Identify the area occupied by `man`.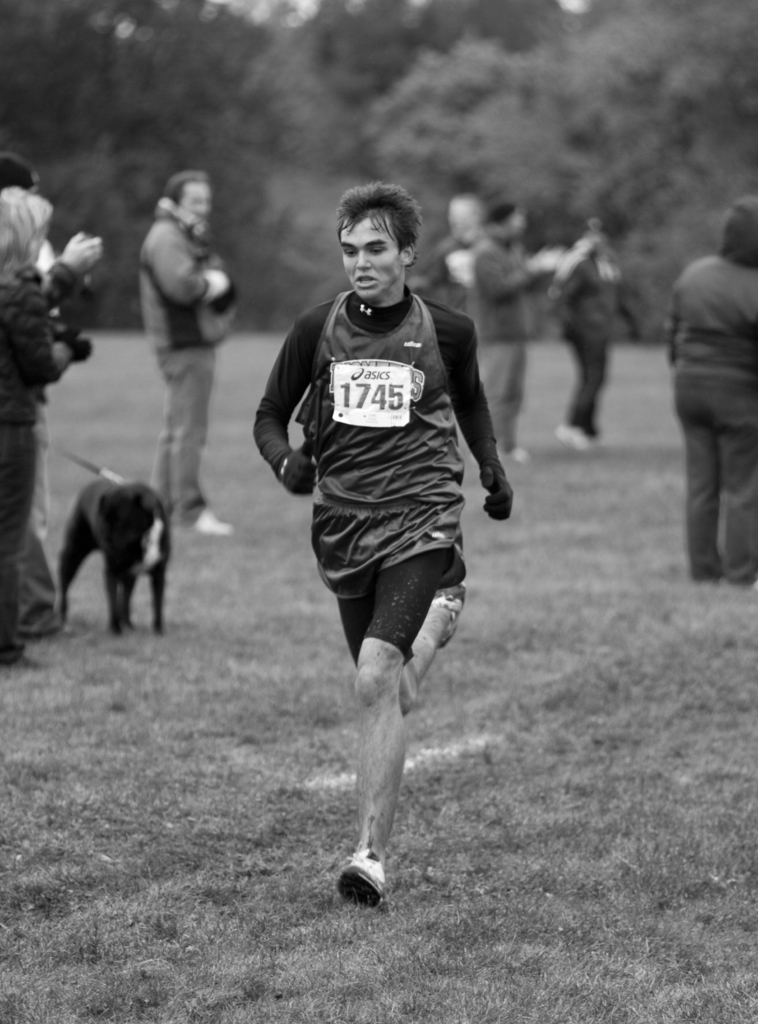
Area: crop(550, 221, 645, 449).
